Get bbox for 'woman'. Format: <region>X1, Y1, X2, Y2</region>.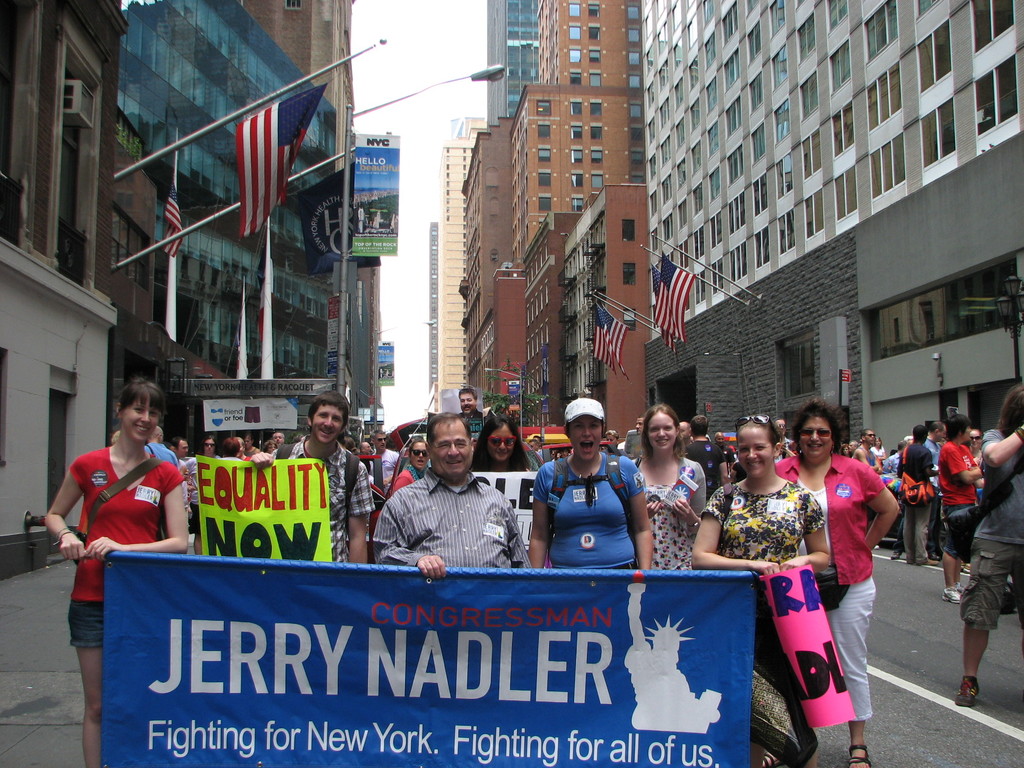
<region>472, 415, 535, 477</region>.
